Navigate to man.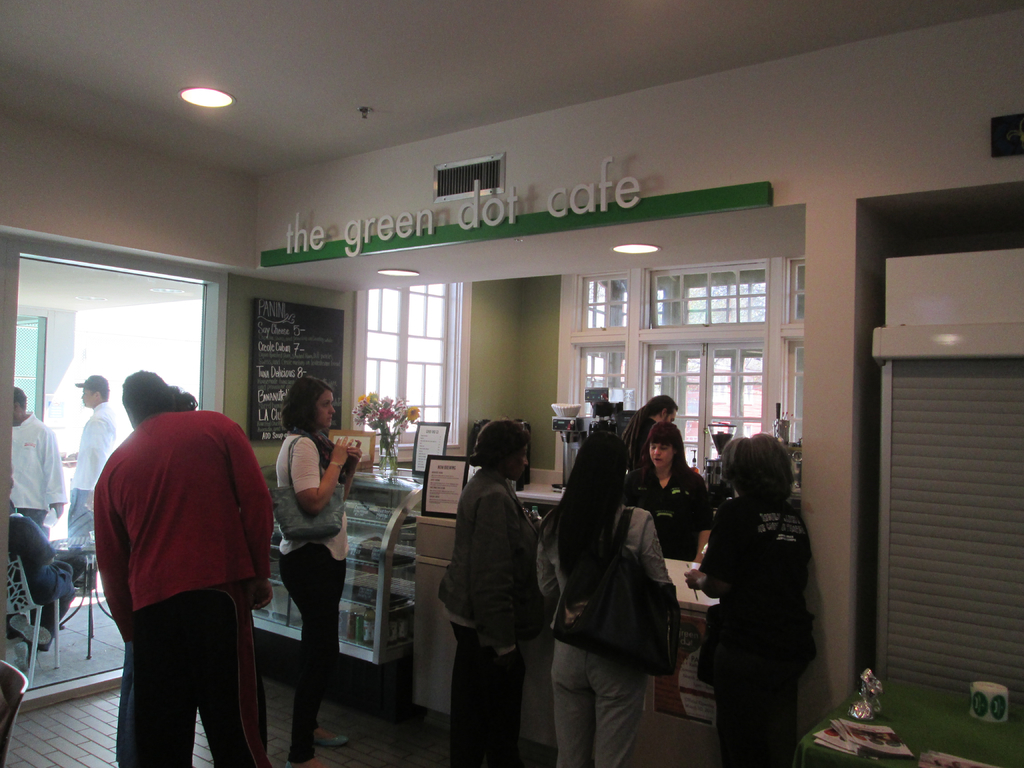
Navigation target: Rect(77, 354, 291, 767).
